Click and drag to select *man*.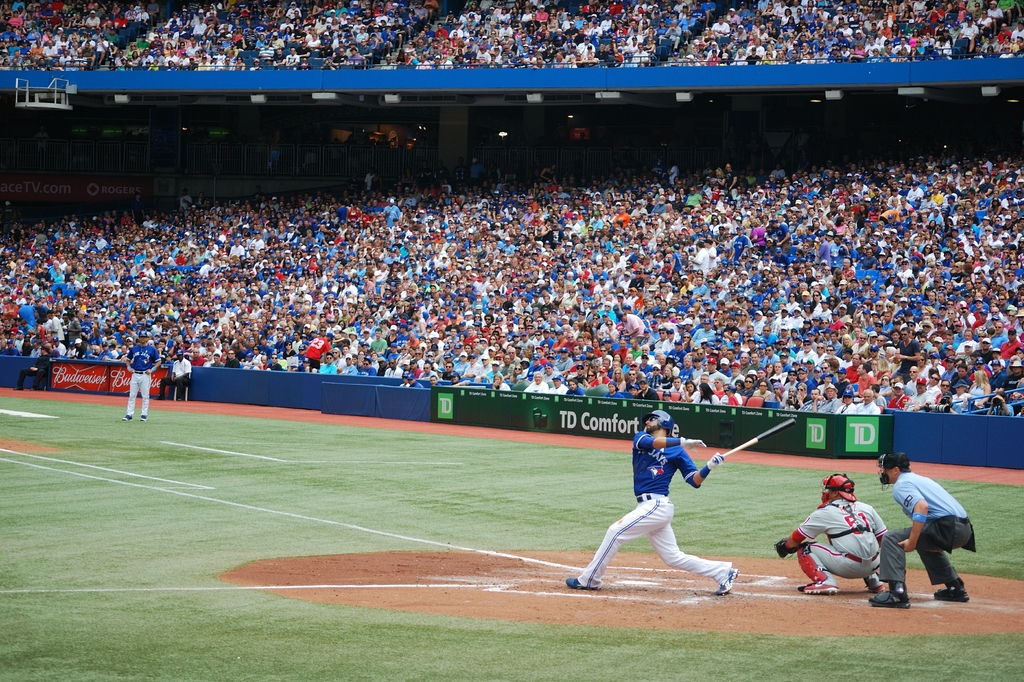
Selection: {"left": 988, "top": 362, "right": 1002, "bottom": 387}.
